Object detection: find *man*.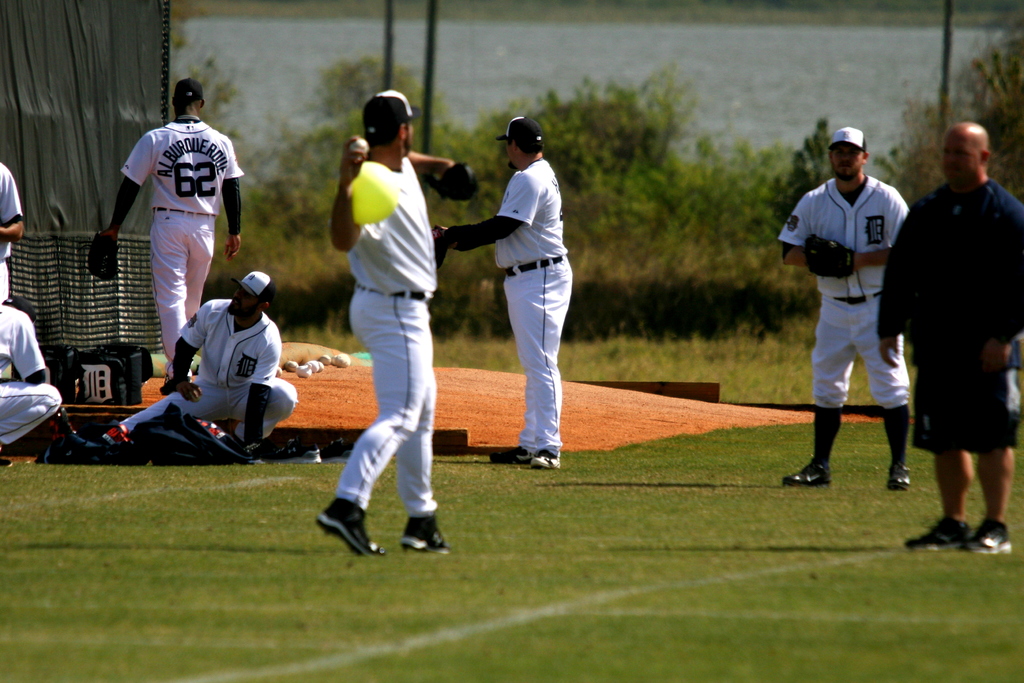
0 163 27 311.
